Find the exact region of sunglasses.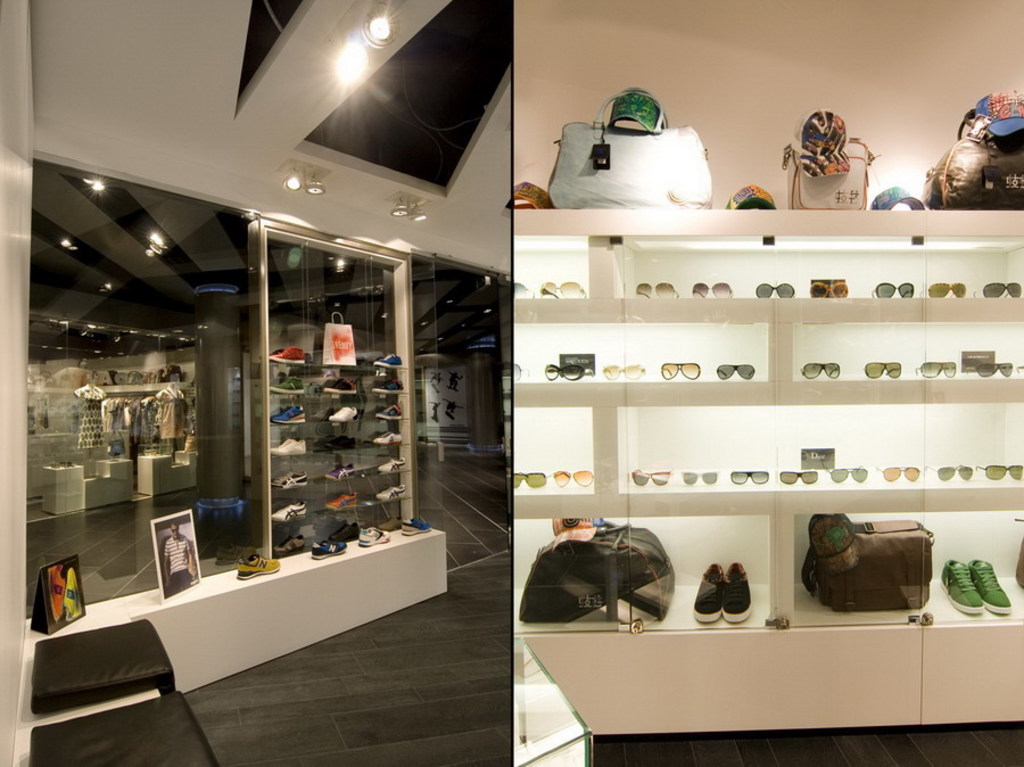
Exact region: [537,280,588,300].
